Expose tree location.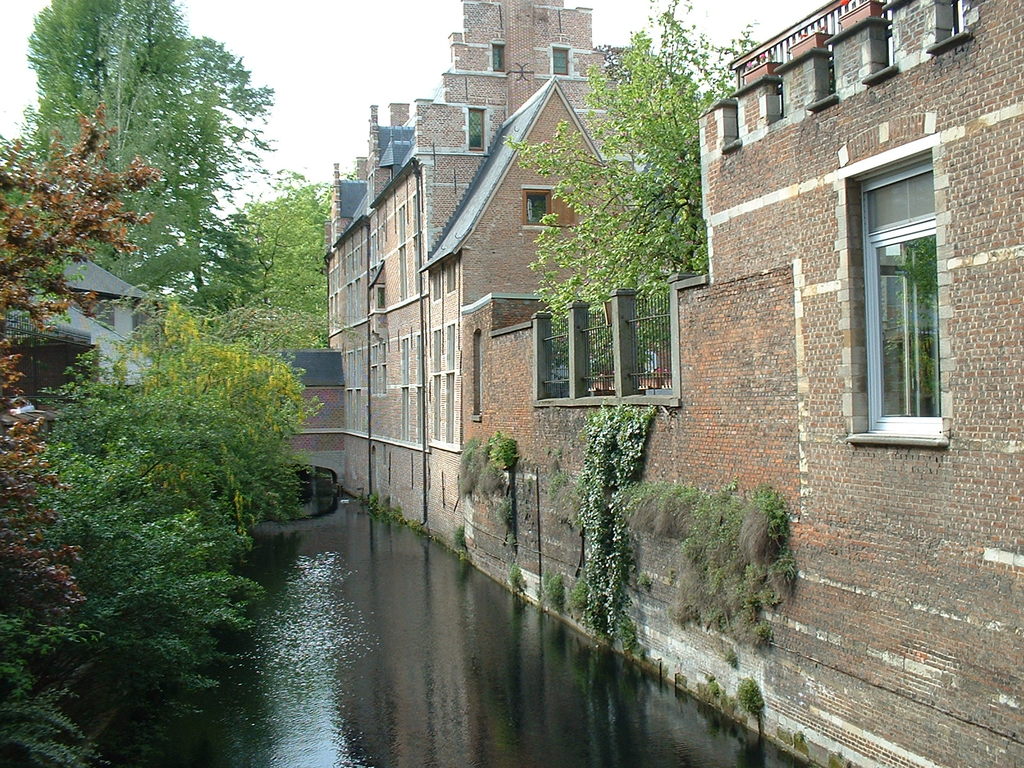
Exposed at BBox(481, 6, 771, 323).
